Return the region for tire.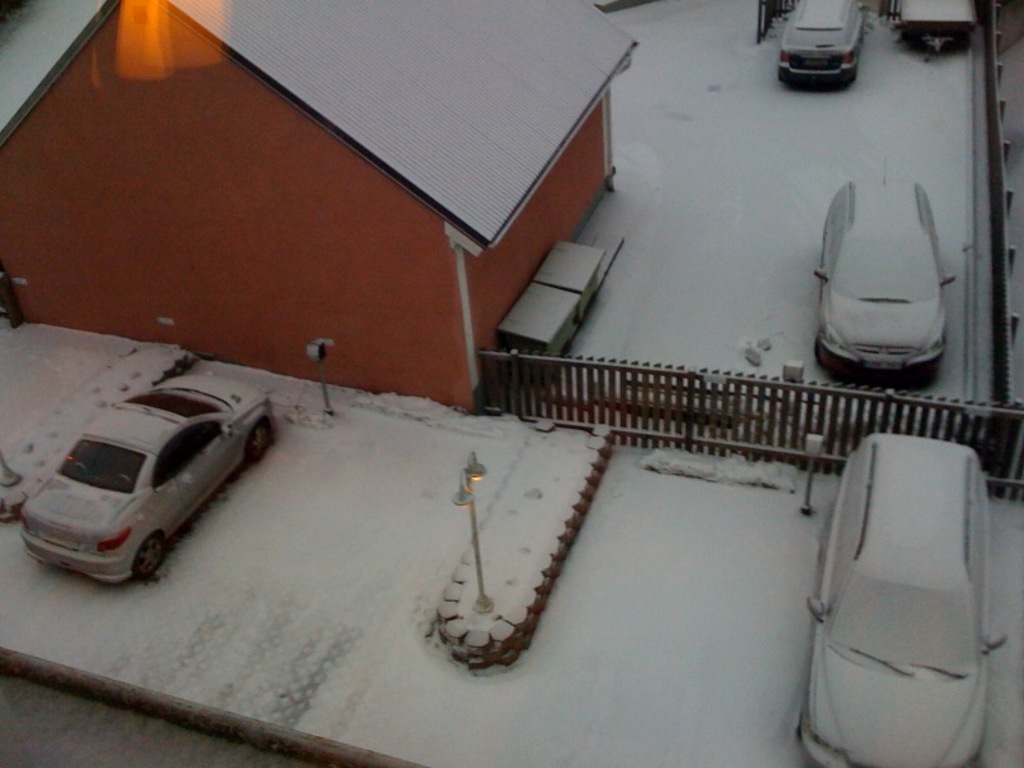
rect(137, 536, 157, 579).
